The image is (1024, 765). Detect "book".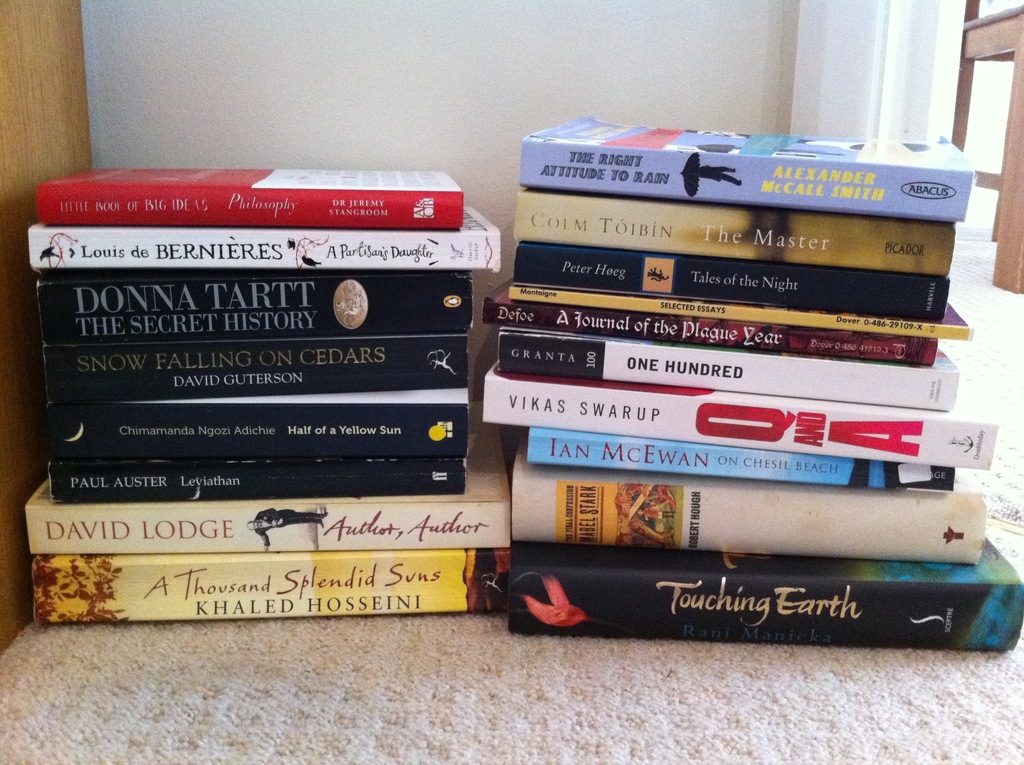
Detection: region(500, 277, 984, 337).
